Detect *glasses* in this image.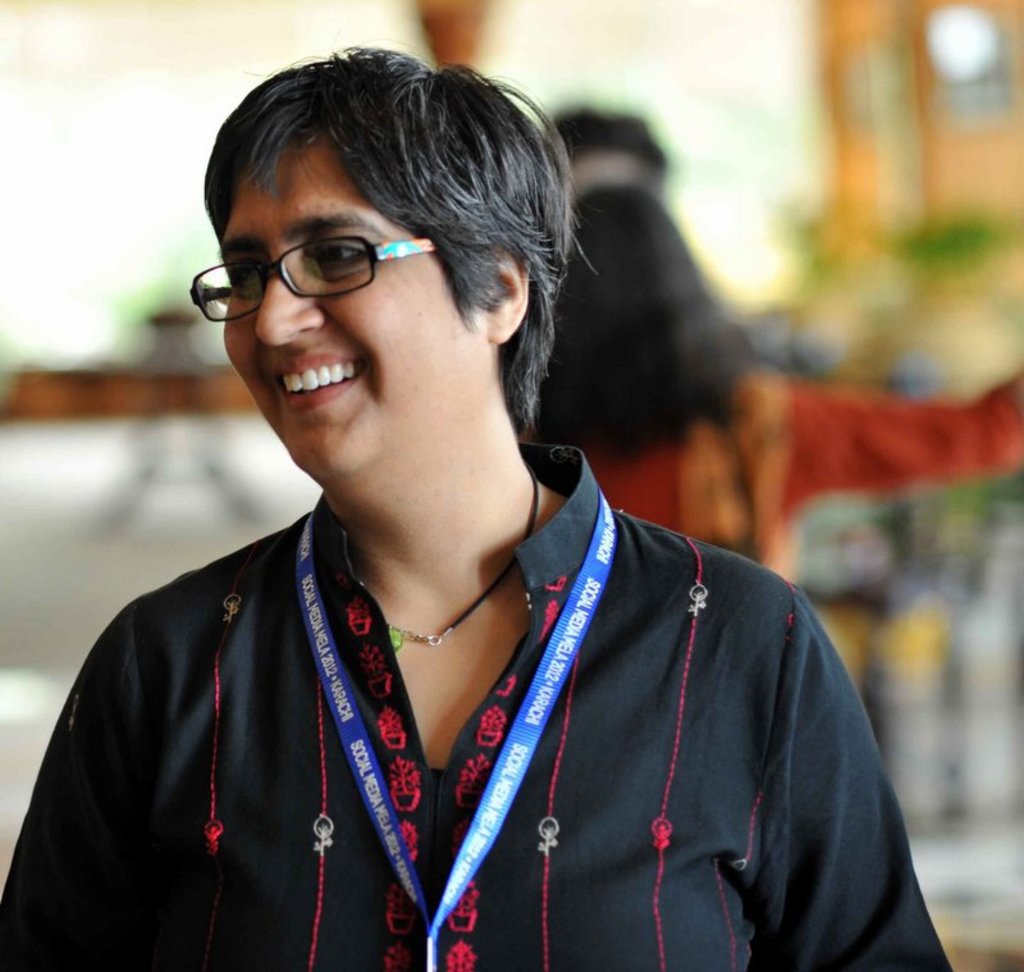
Detection: 191 234 435 325.
